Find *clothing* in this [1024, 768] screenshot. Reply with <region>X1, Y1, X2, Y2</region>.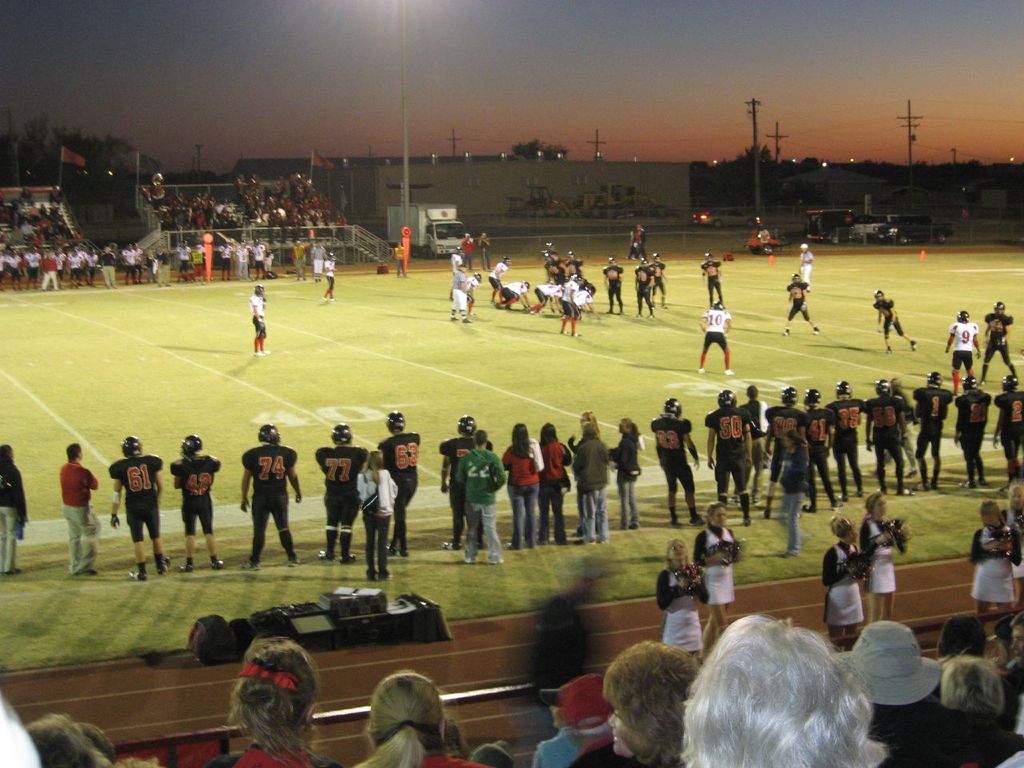
<region>0, 461, 29, 574</region>.
